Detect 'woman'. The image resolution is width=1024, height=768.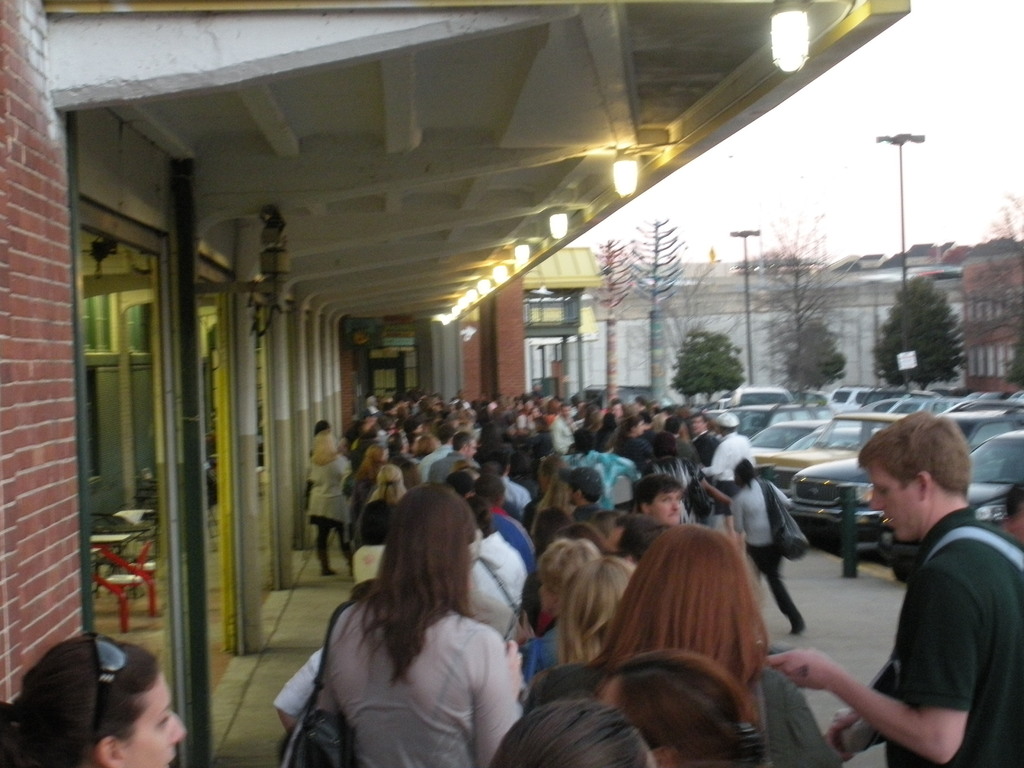
[509, 538, 609, 689].
